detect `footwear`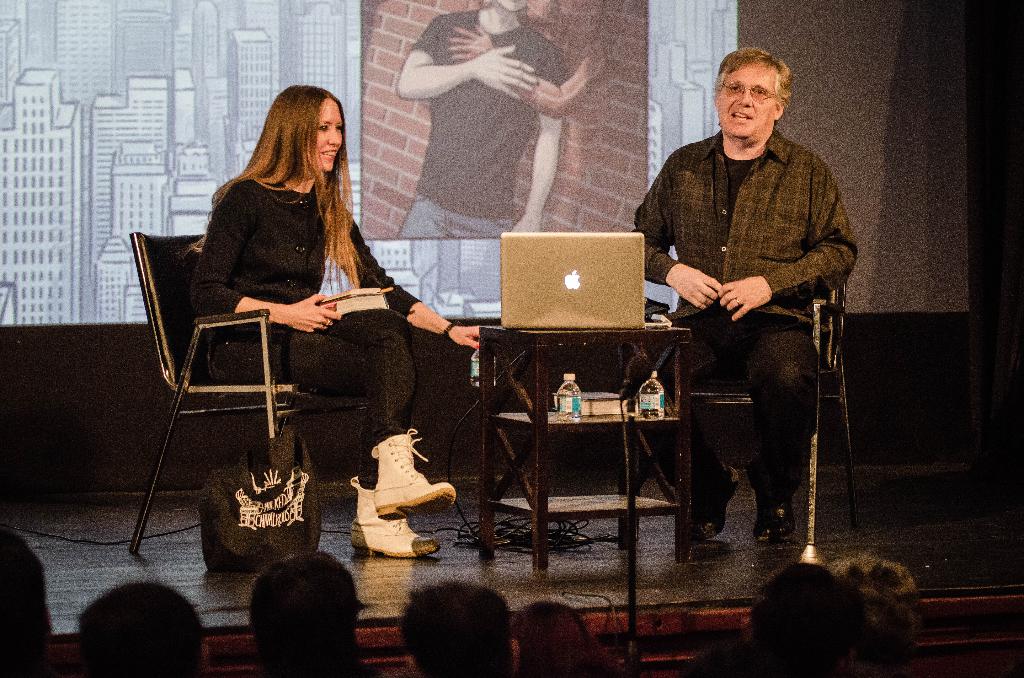
348/472/440/563
